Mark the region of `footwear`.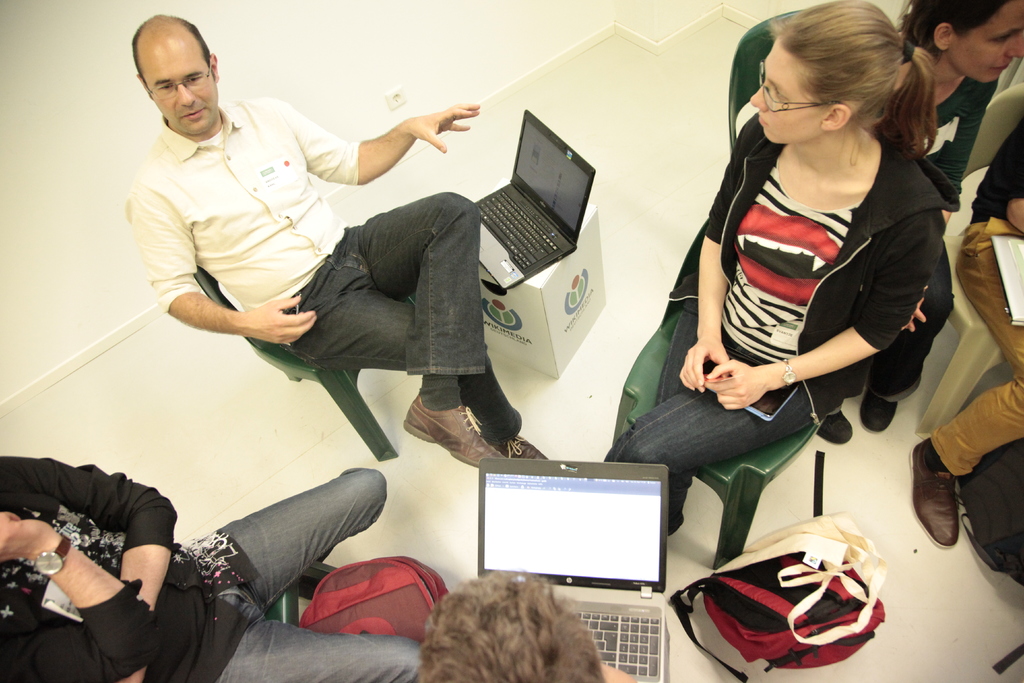
Region: {"x1": 399, "y1": 393, "x2": 506, "y2": 472}.
